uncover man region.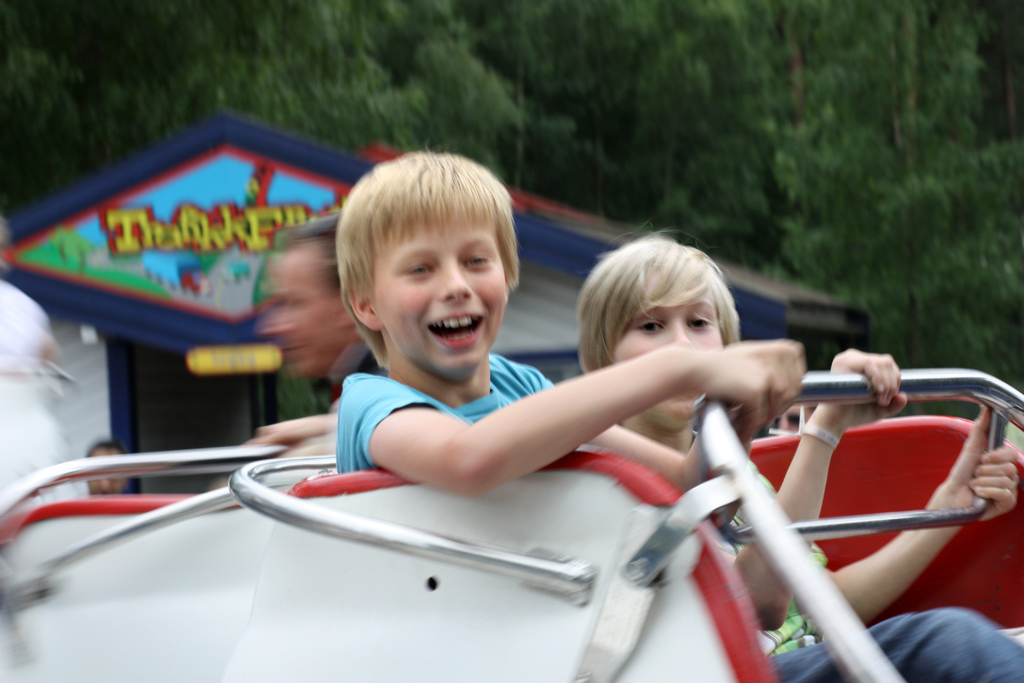
Uncovered: detection(234, 218, 387, 456).
